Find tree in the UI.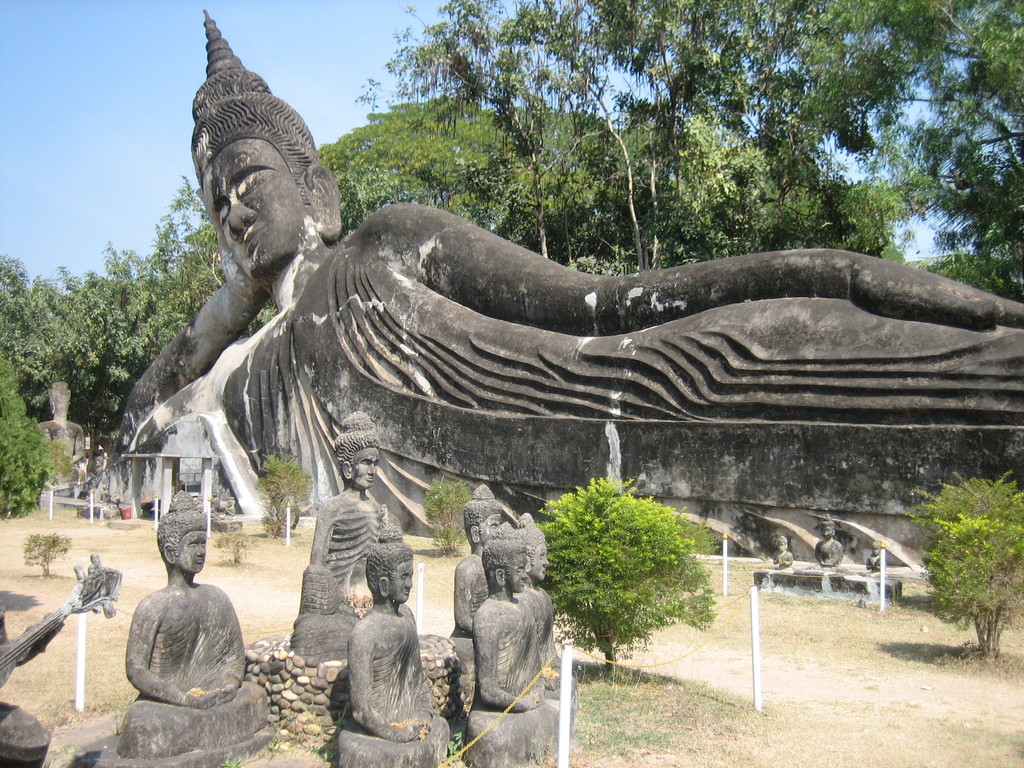
UI element at x1=534, y1=490, x2=726, y2=683.
